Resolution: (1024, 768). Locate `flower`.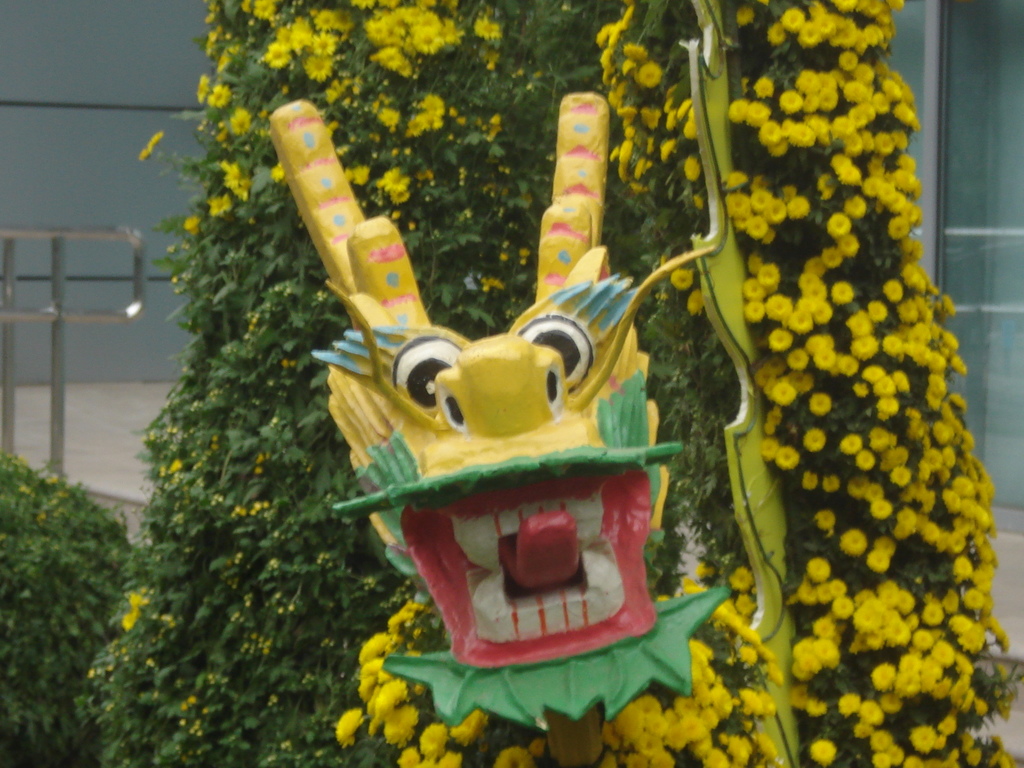
region(268, 166, 293, 184).
